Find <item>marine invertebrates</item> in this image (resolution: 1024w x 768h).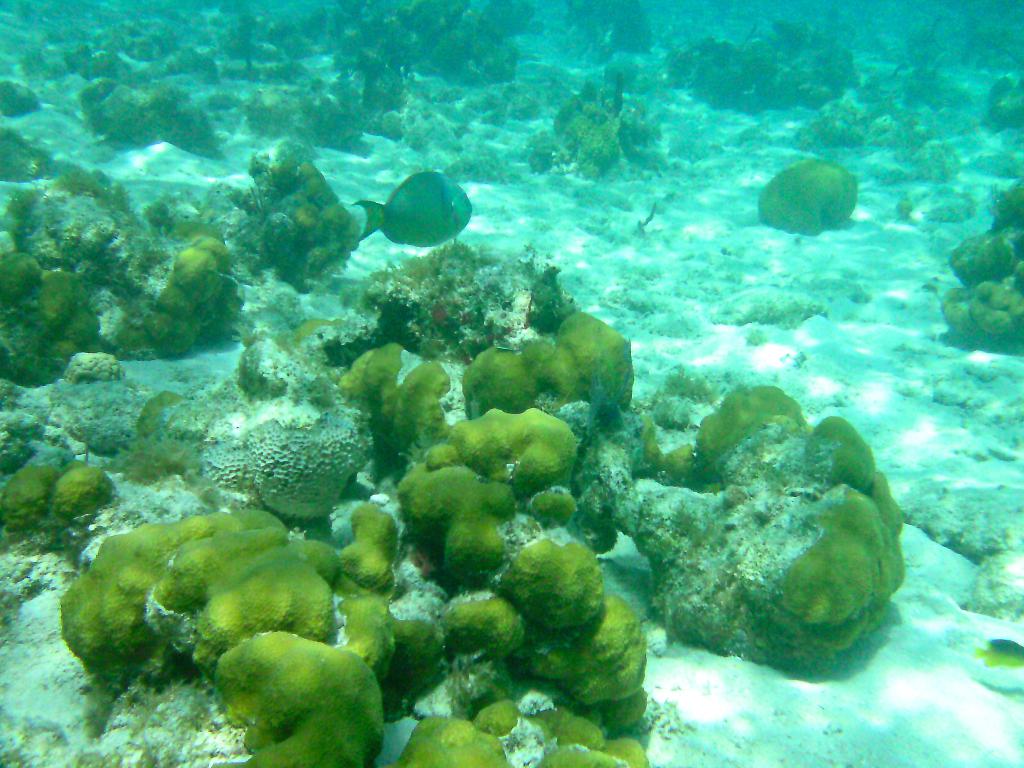
crop(231, 140, 380, 283).
